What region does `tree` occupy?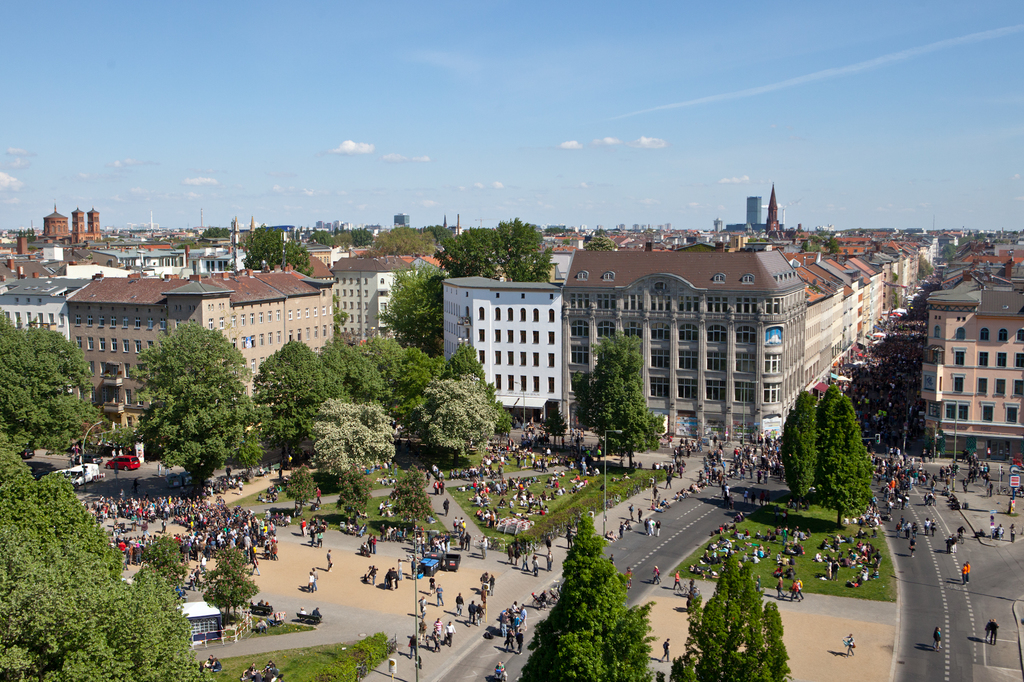
x1=780 y1=386 x2=819 y2=510.
